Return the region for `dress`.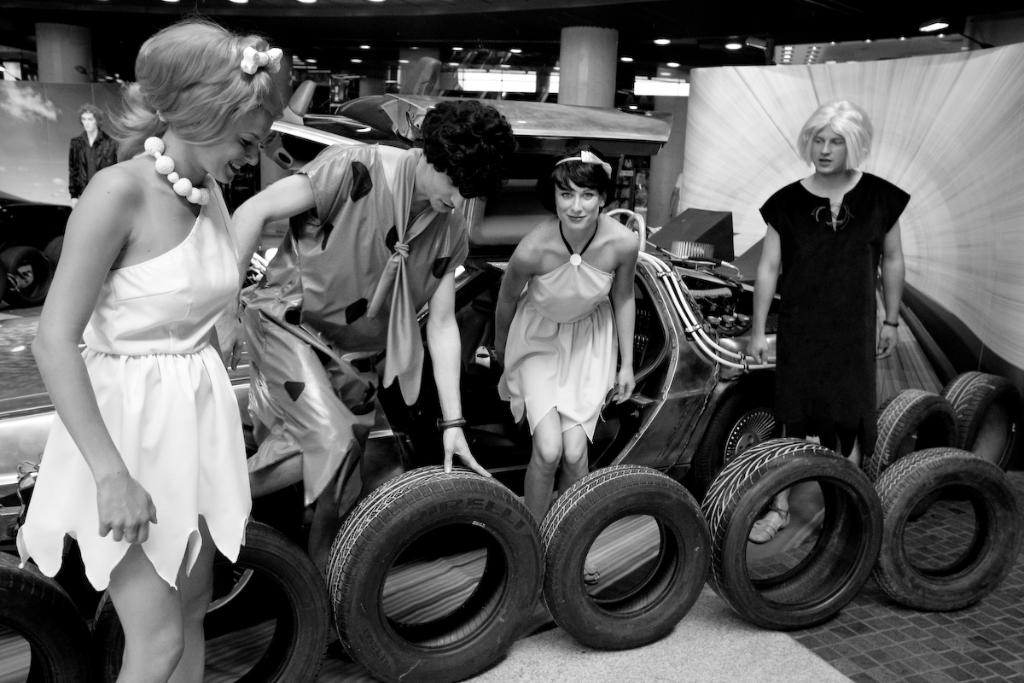
bbox=(15, 175, 240, 590).
